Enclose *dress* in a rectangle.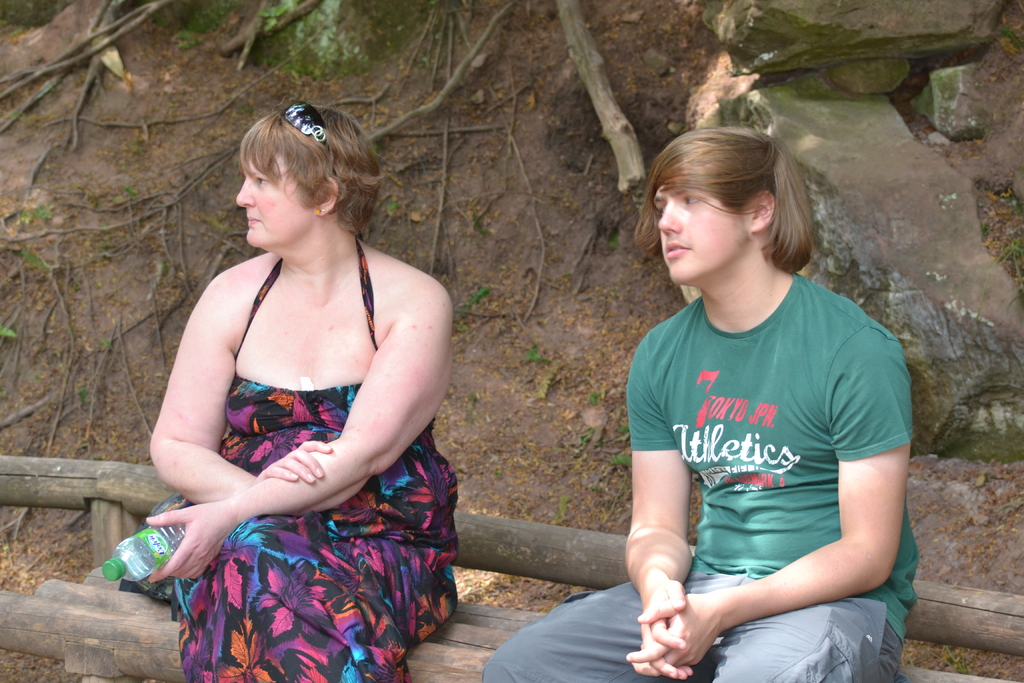
172, 220, 460, 682.
